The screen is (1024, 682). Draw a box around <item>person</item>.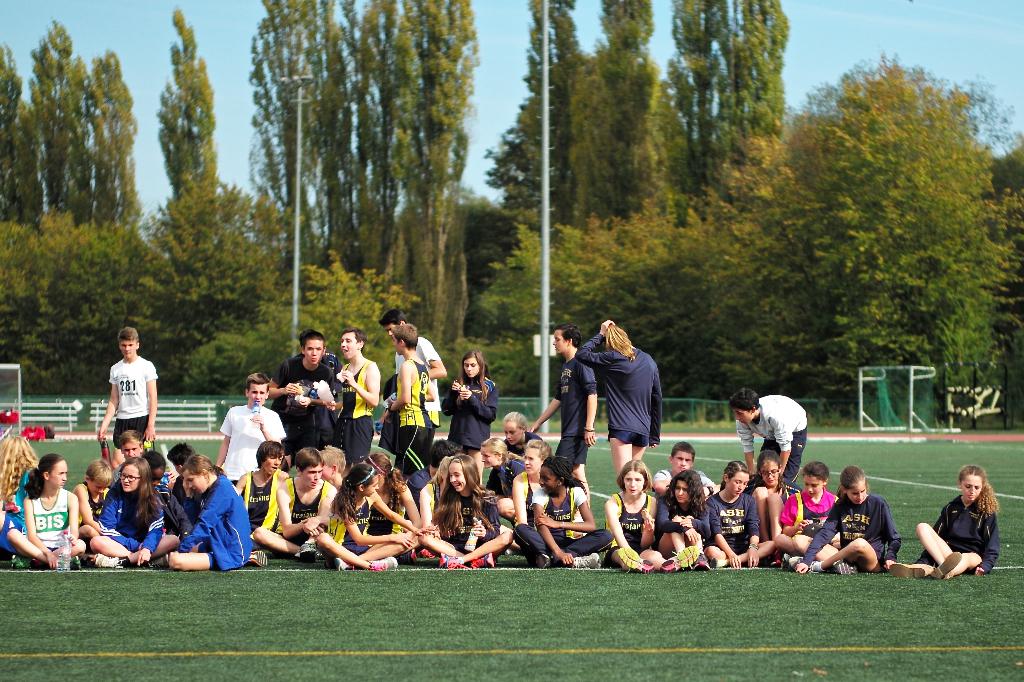
rect(705, 460, 776, 567).
